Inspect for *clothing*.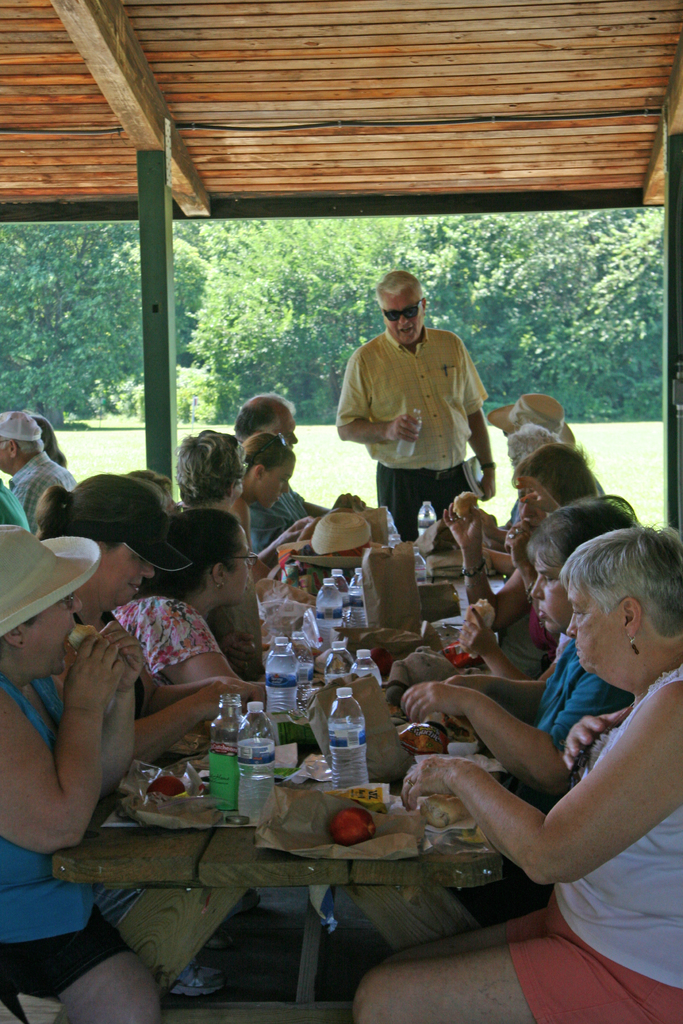
Inspection: {"x1": 249, "y1": 486, "x2": 317, "y2": 552}.
